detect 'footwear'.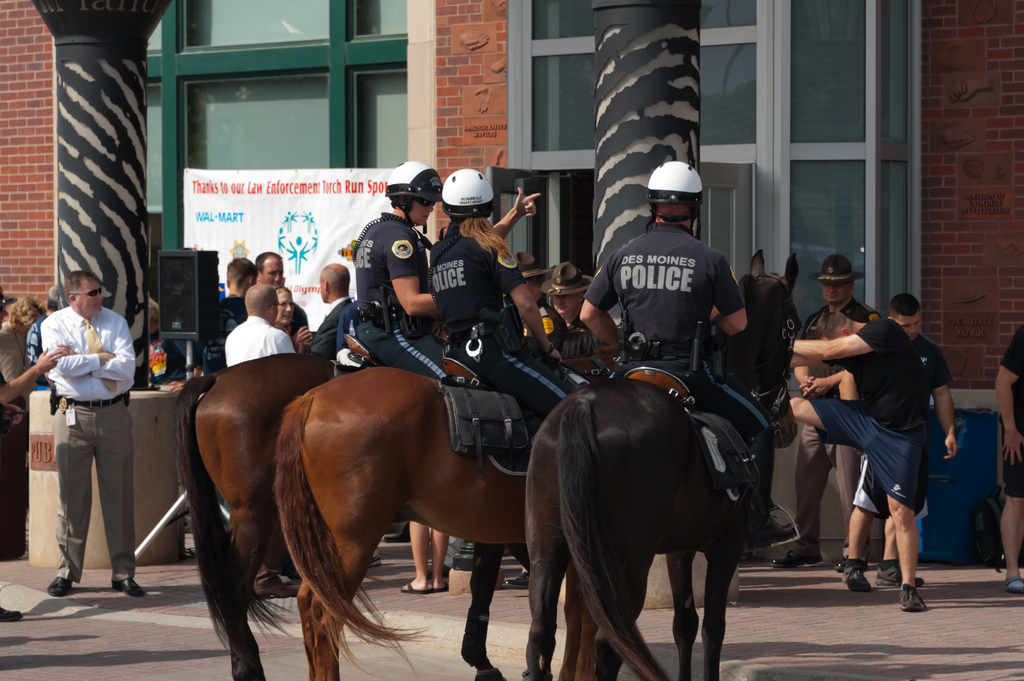
Detected at pyautogui.locateOnScreen(370, 555, 383, 565).
